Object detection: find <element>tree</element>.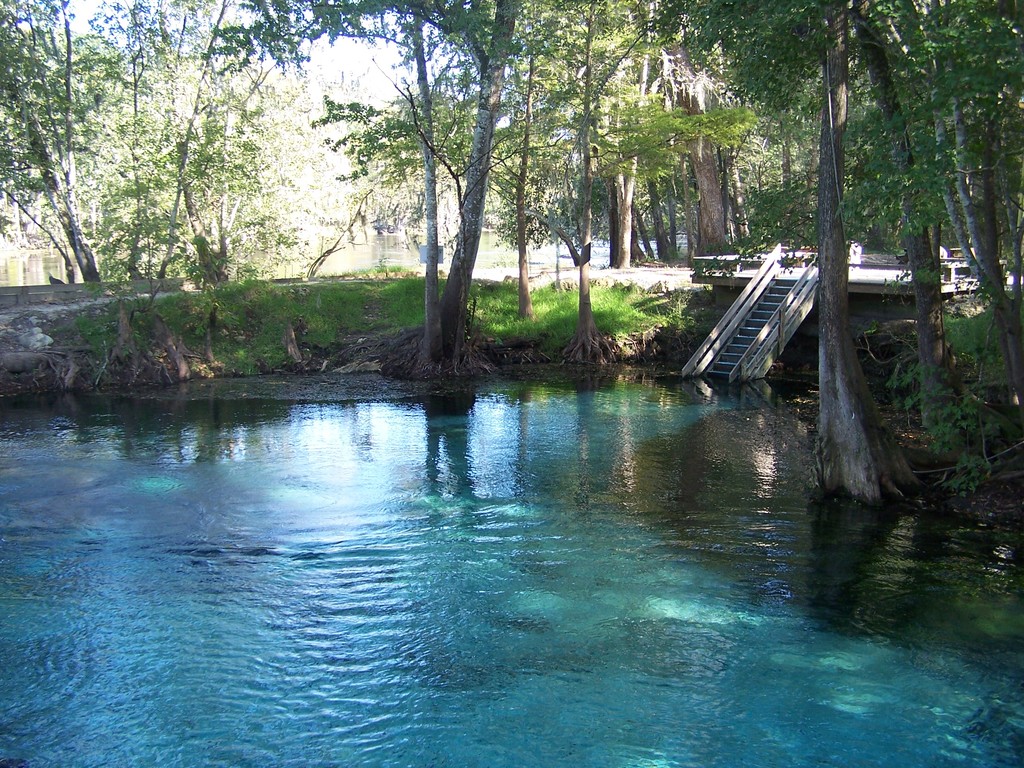
x1=658 y1=0 x2=1023 y2=476.
